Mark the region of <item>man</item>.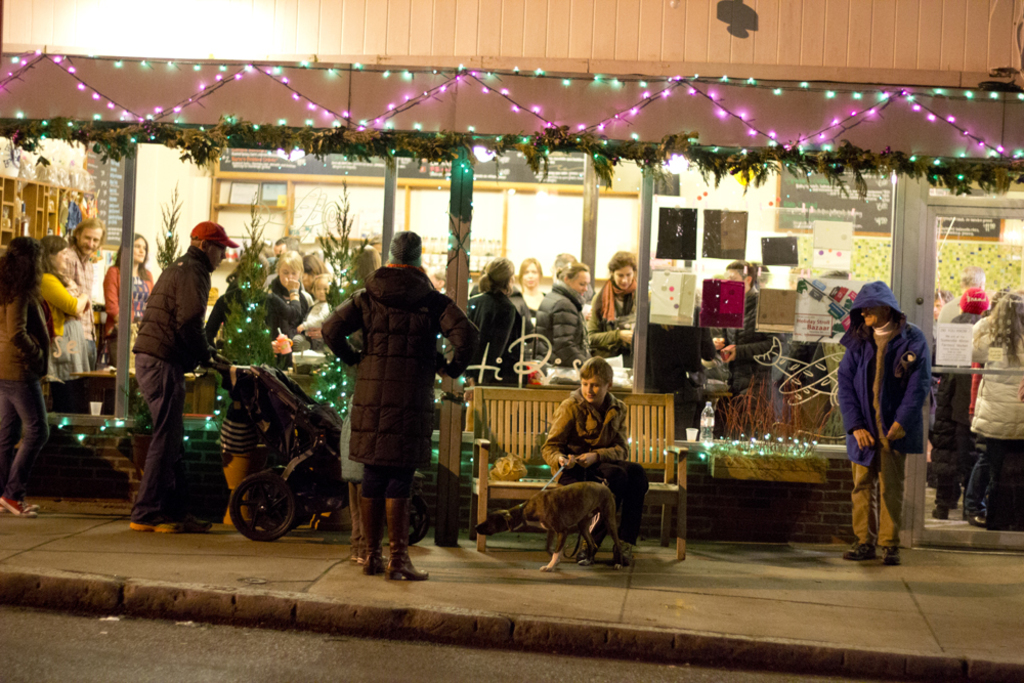
Region: locate(274, 230, 311, 260).
